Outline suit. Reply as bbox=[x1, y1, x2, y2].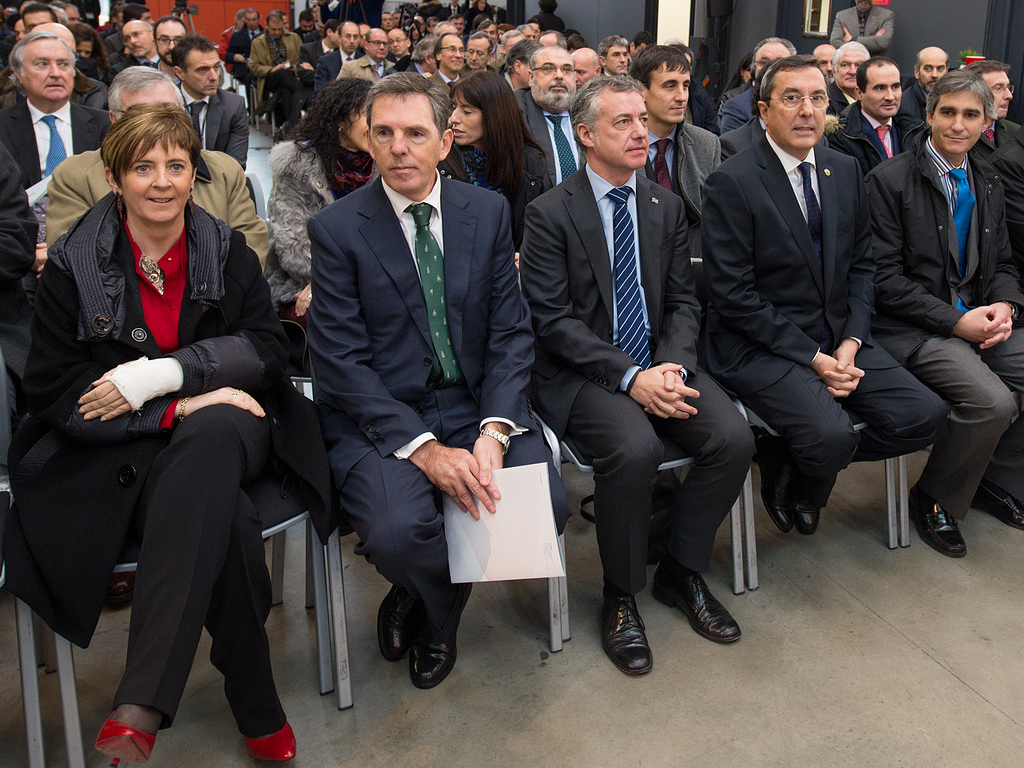
bbox=[520, 160, 768, 595].
